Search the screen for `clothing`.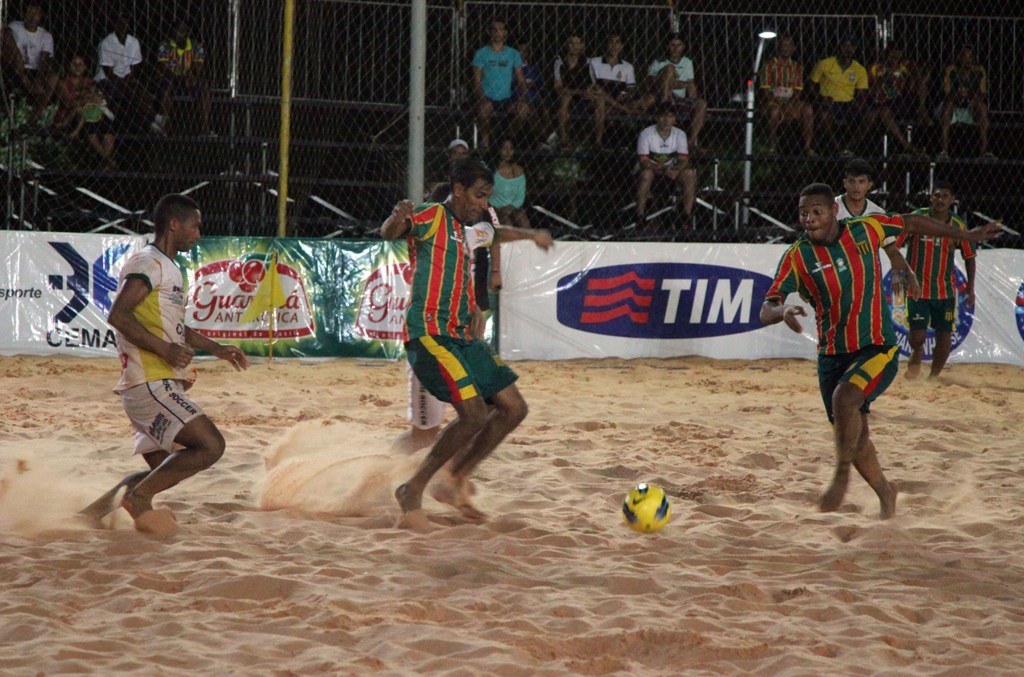
Found at Rect(646, 57, 692, 113).
